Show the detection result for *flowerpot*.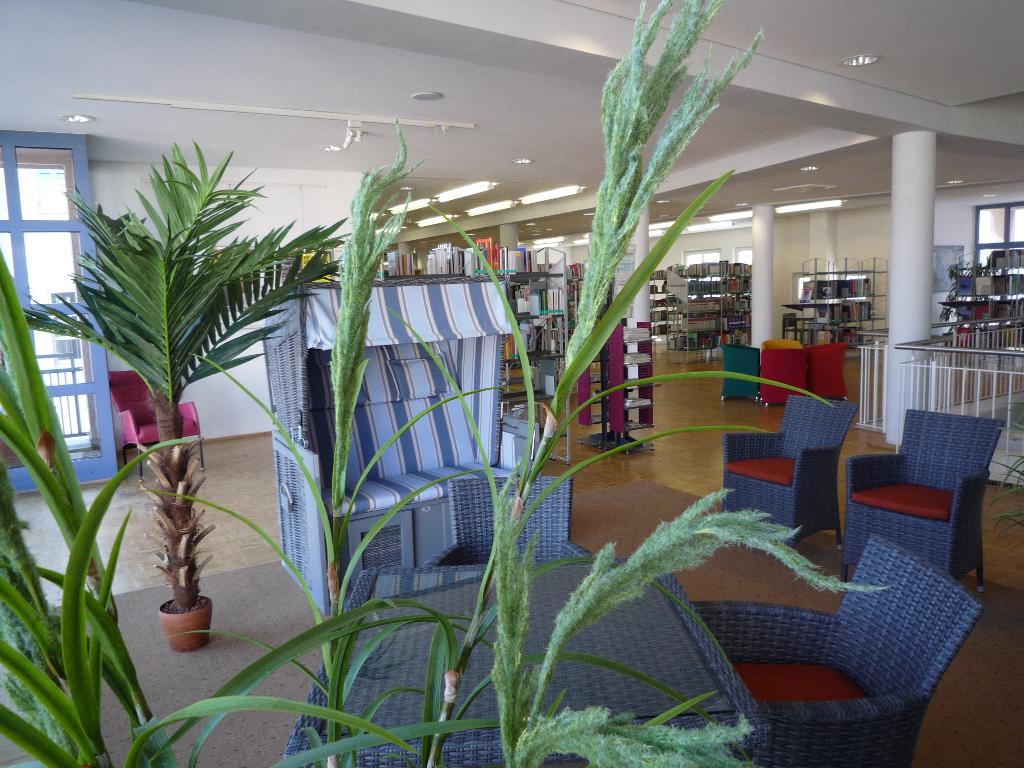
bbox=[942, 332, 954, 347].
